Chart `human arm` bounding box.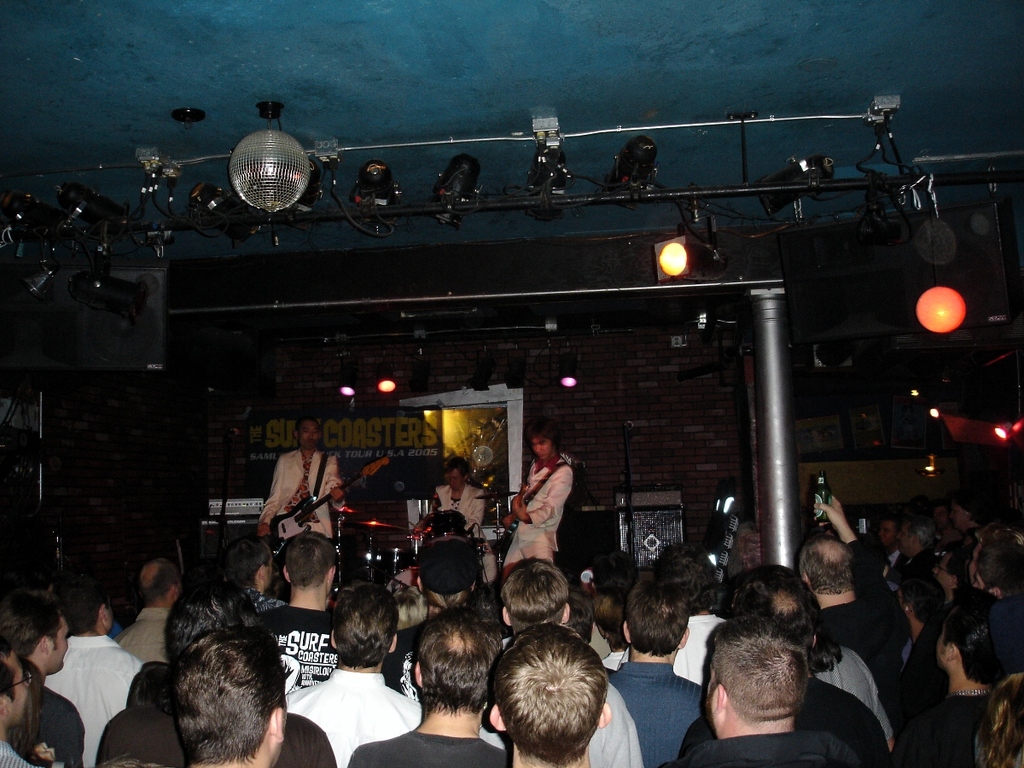
Charted: <bbox>51, 696, 97, 767</bbox>.
